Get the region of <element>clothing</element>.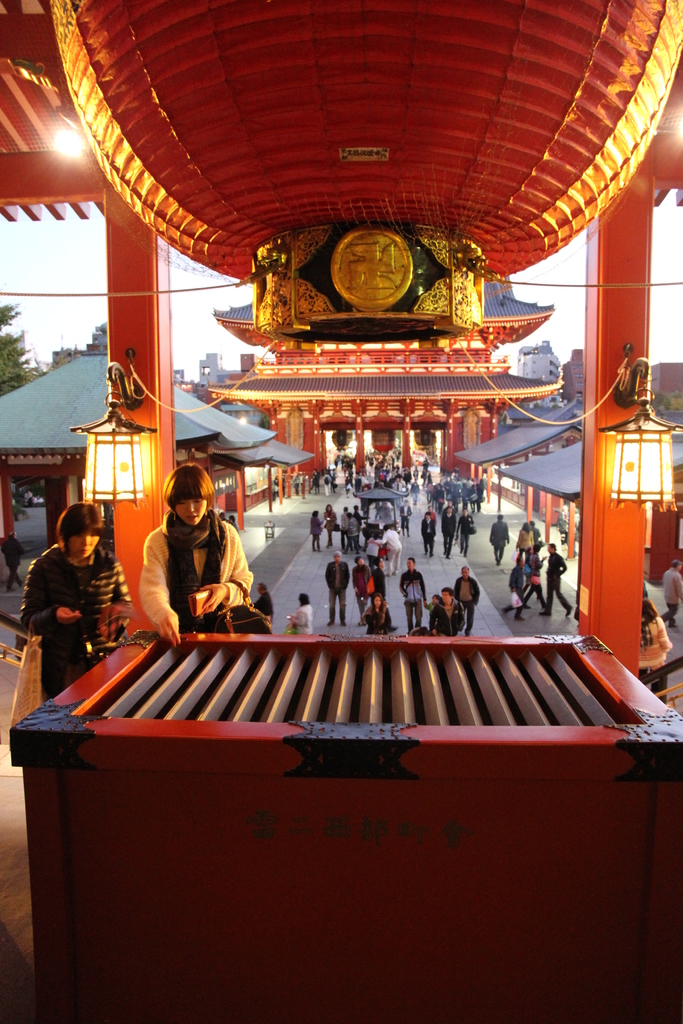
bbox(548, 556, 568, 619).
